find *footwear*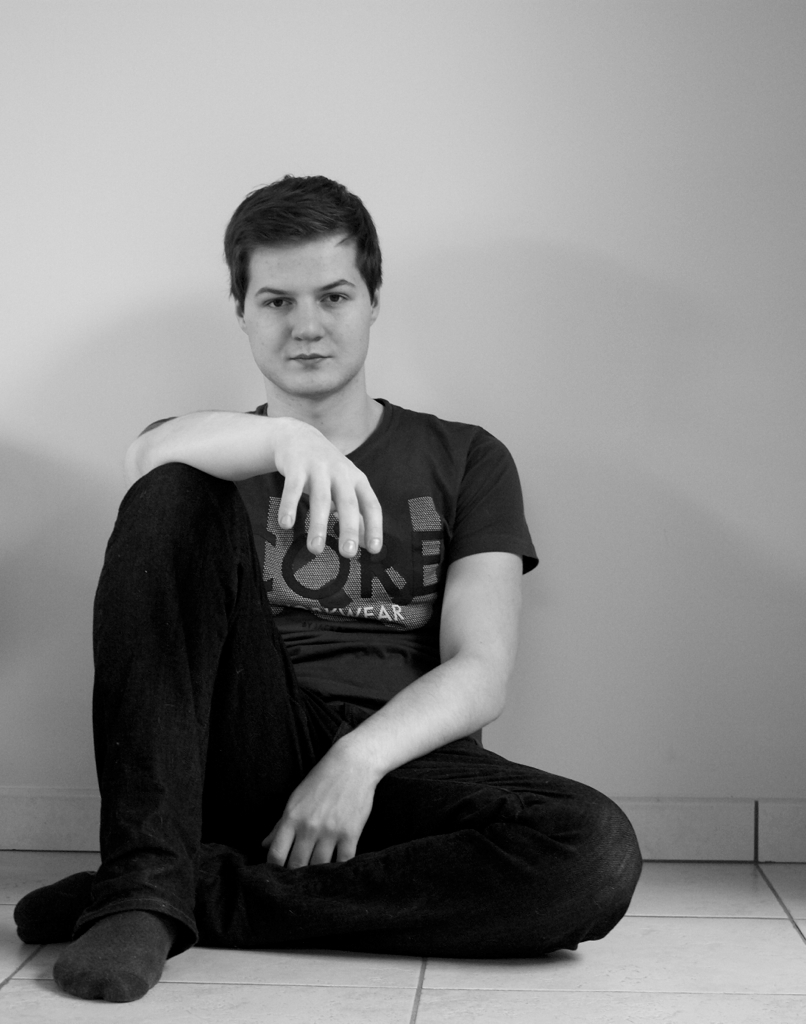
27, 884, 191, 1014
